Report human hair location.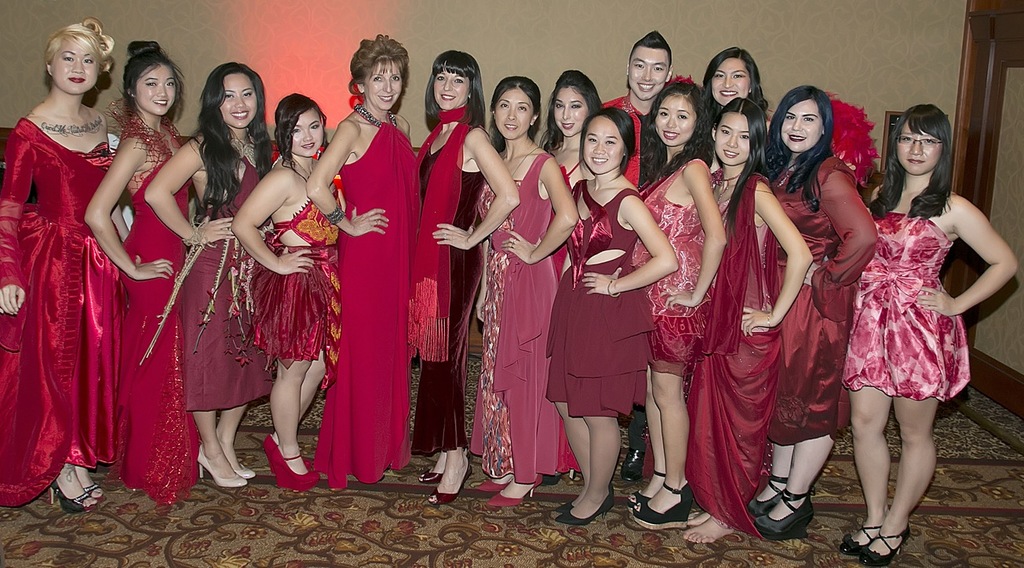
Report: x1=644 y1=82 x2=715 y2=180.
